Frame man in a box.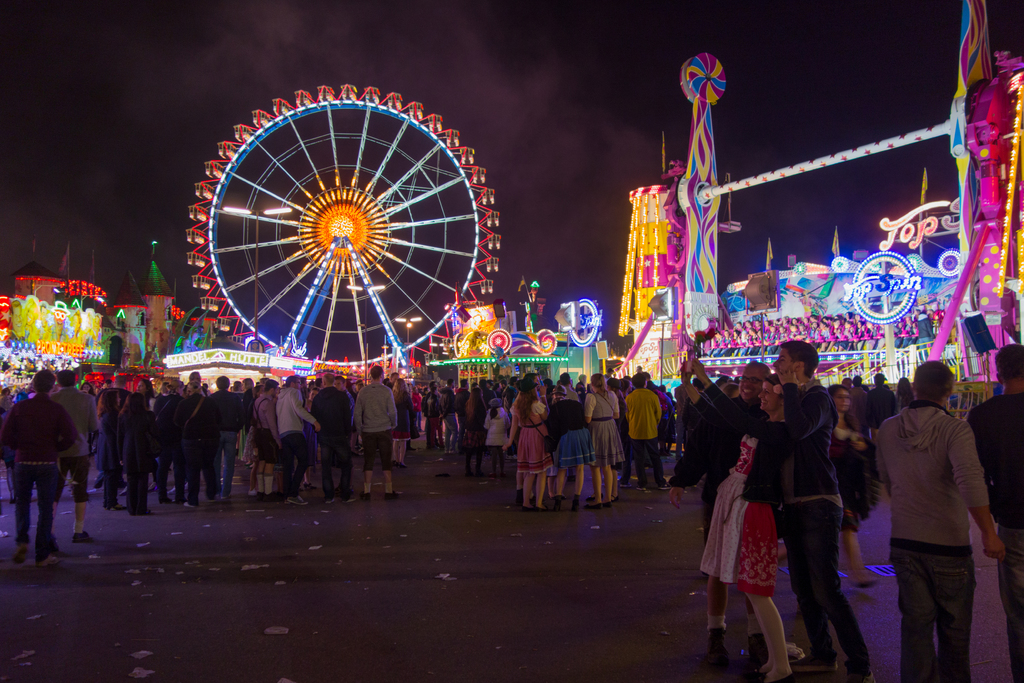
region(52, 370, 100, 545).
